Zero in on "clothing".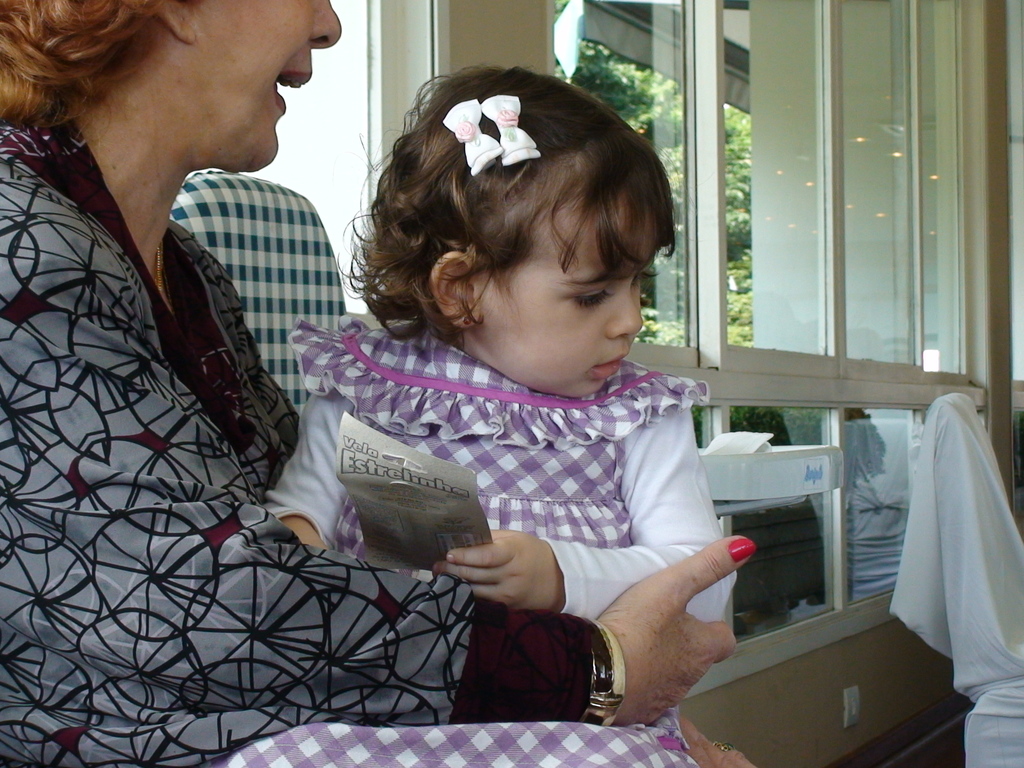
Zeroed in: (x1=0, y1=122, x2=596, y2=767).
